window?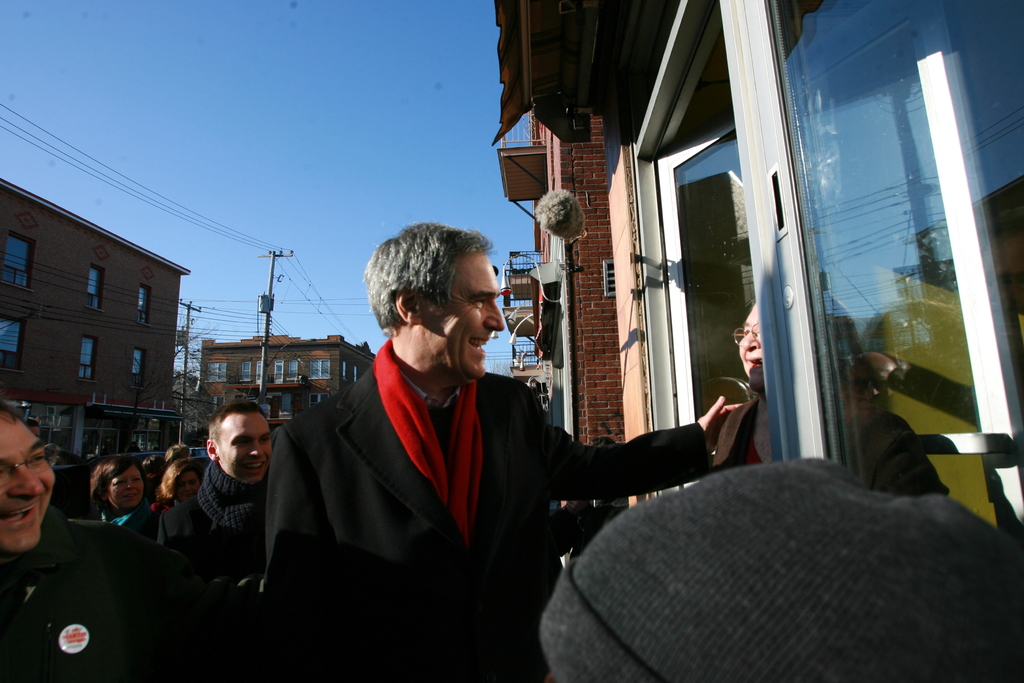
(309, 358, 332, 378)
